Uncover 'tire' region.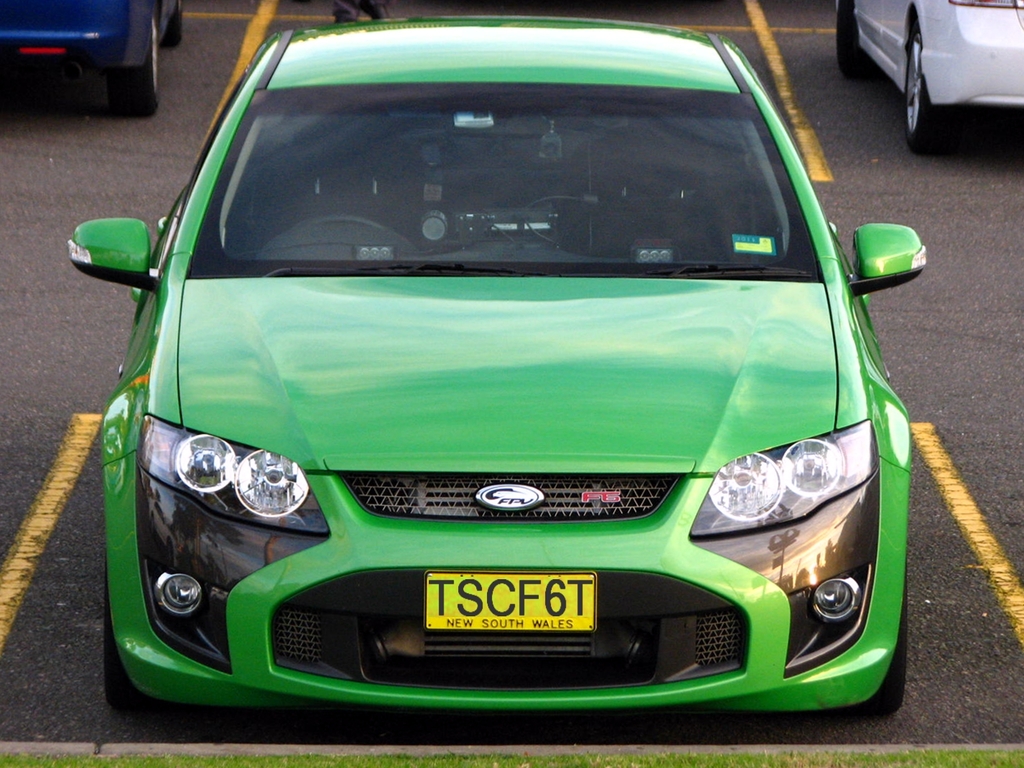
Uncovered: Rect(109, 10, 161, 116).
